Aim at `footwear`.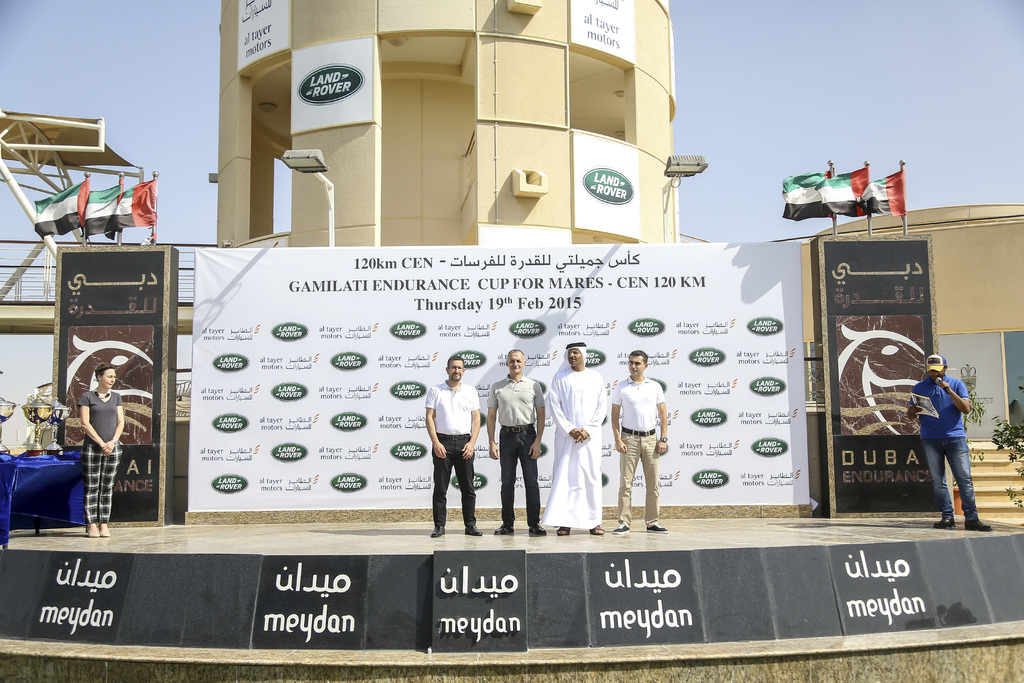
Aimed at 465:525:481:534.
